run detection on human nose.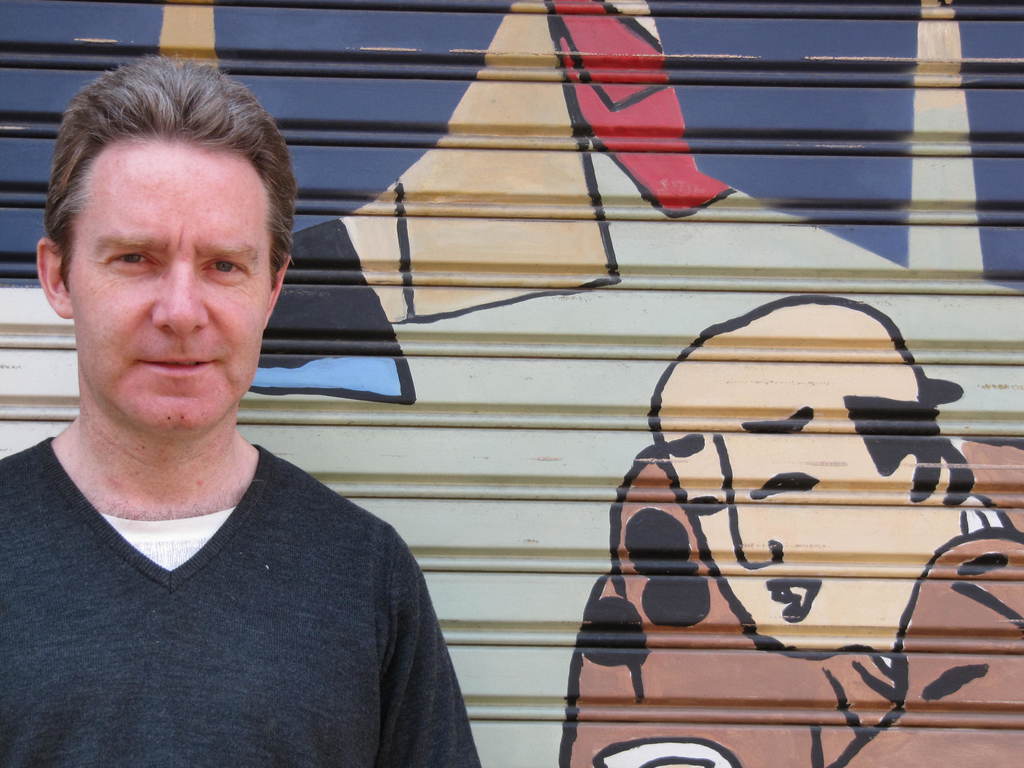
Result: locate(728, 498, 781, 569).
